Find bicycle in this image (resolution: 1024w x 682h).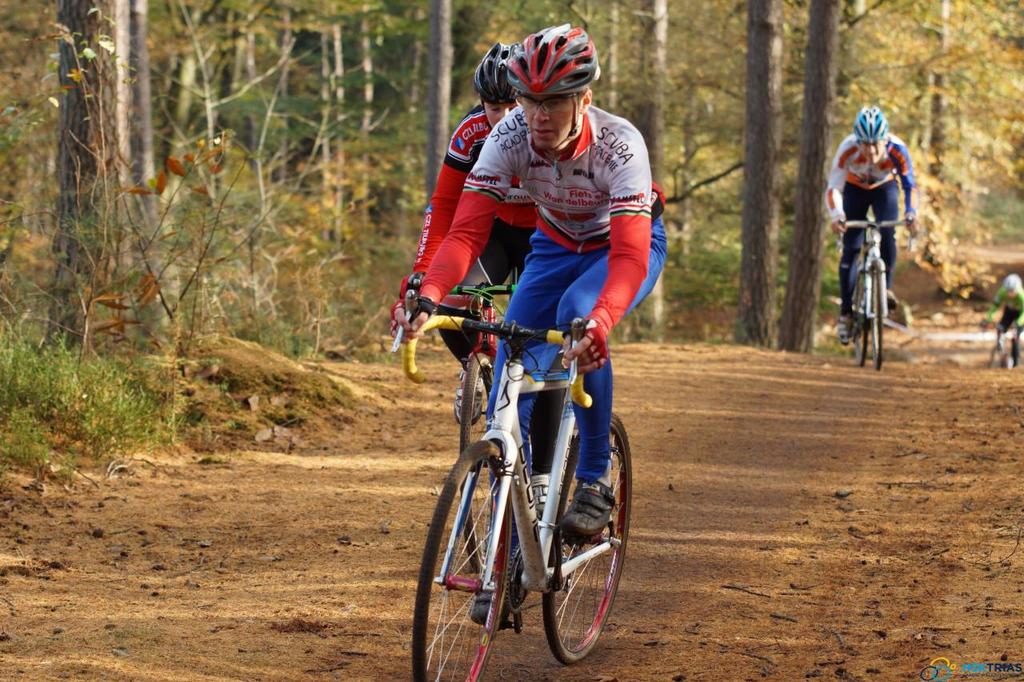
locate(398, 293, 634, 679).
